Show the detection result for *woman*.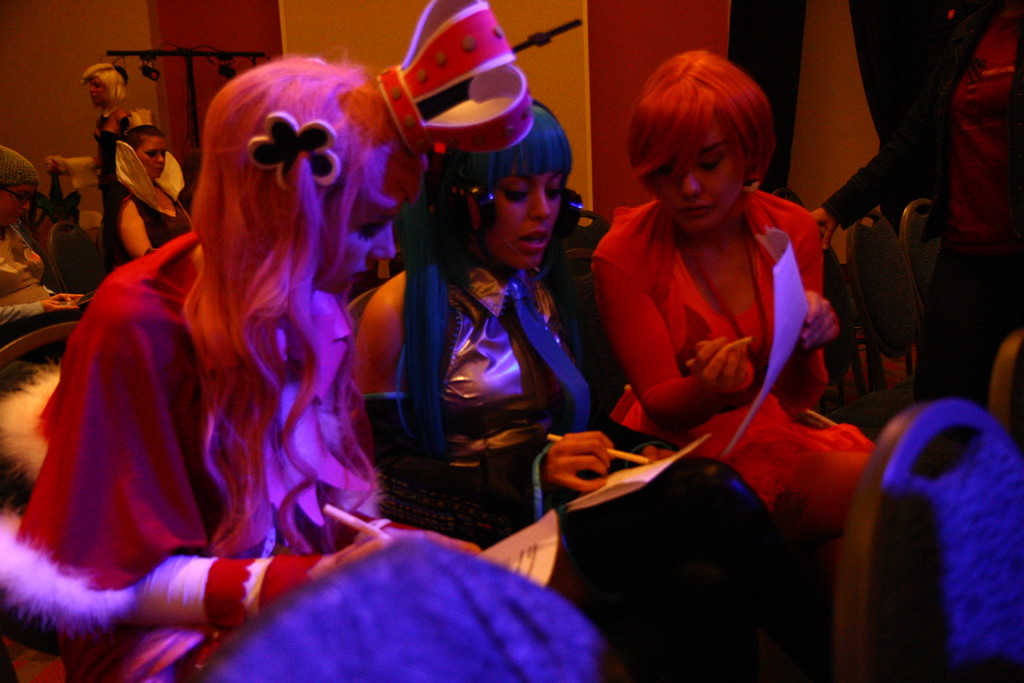
x1=0, y1=146, x2=86, y2=368.
